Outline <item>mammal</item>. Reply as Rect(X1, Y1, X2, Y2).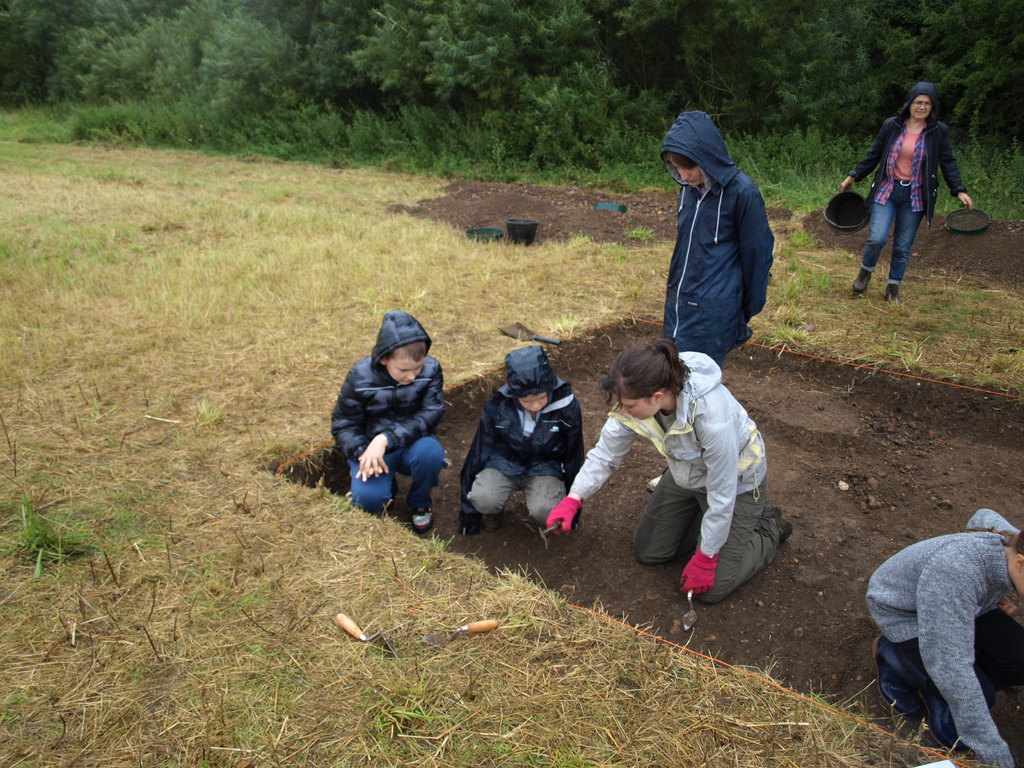
Rect(651, 110, 775, 490).
